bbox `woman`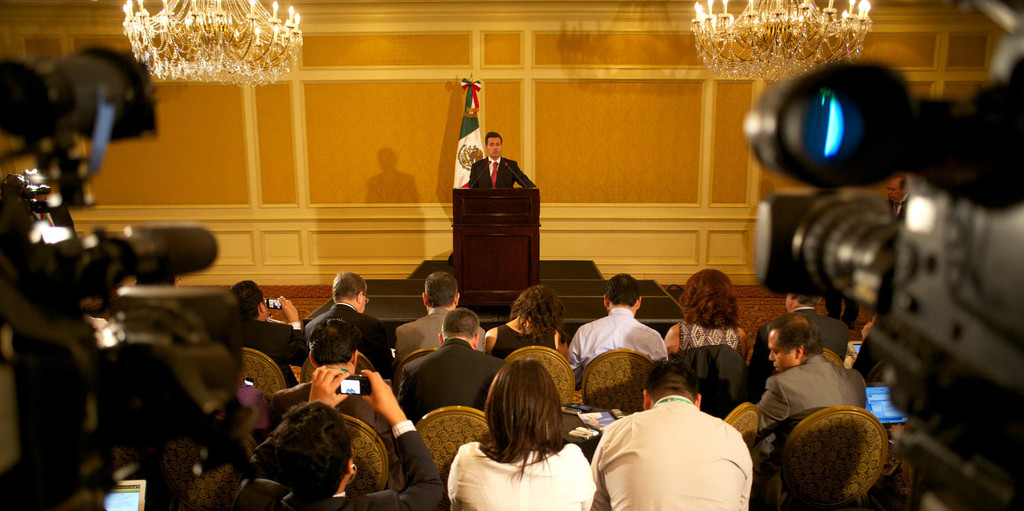
detection(664, 266, 750, 361)
